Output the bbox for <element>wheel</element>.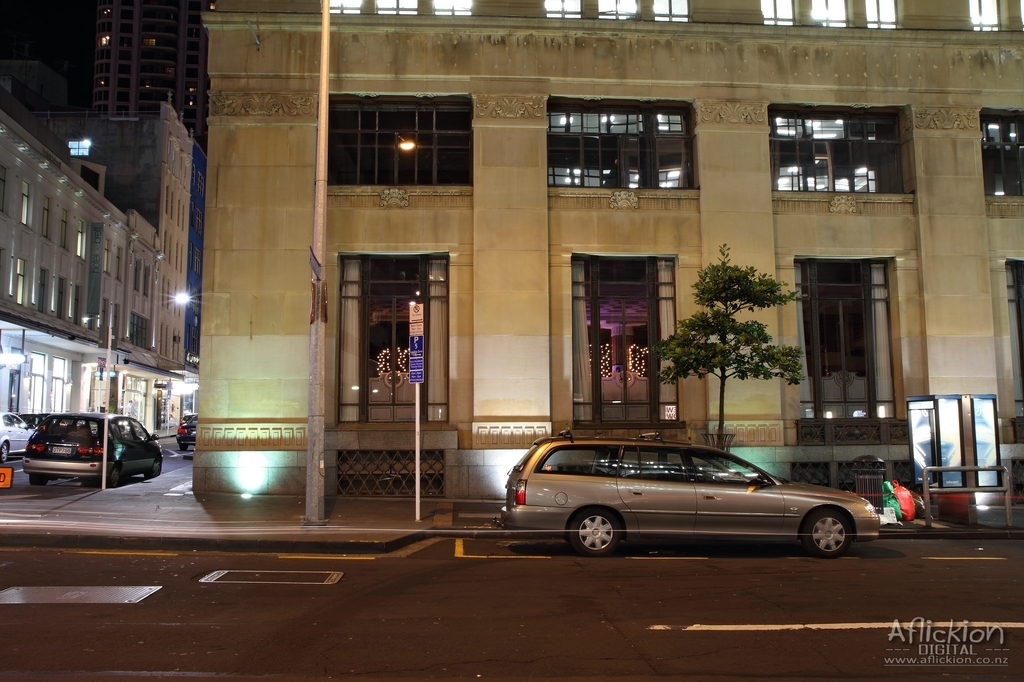
732,471,744,483.
